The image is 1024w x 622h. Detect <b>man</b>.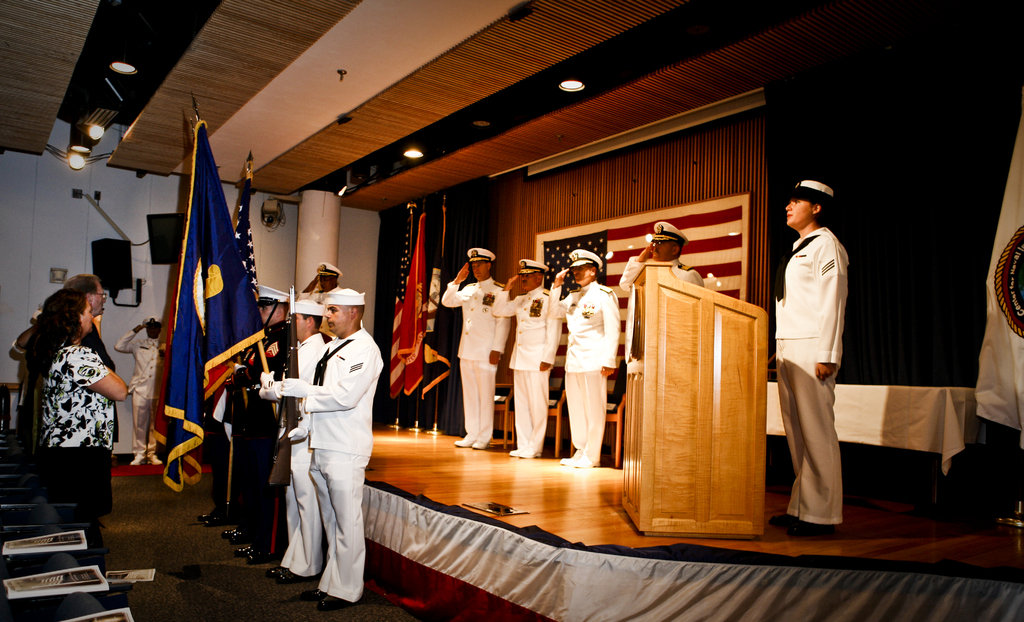
Detection: region(547, 248, 619, 467).
